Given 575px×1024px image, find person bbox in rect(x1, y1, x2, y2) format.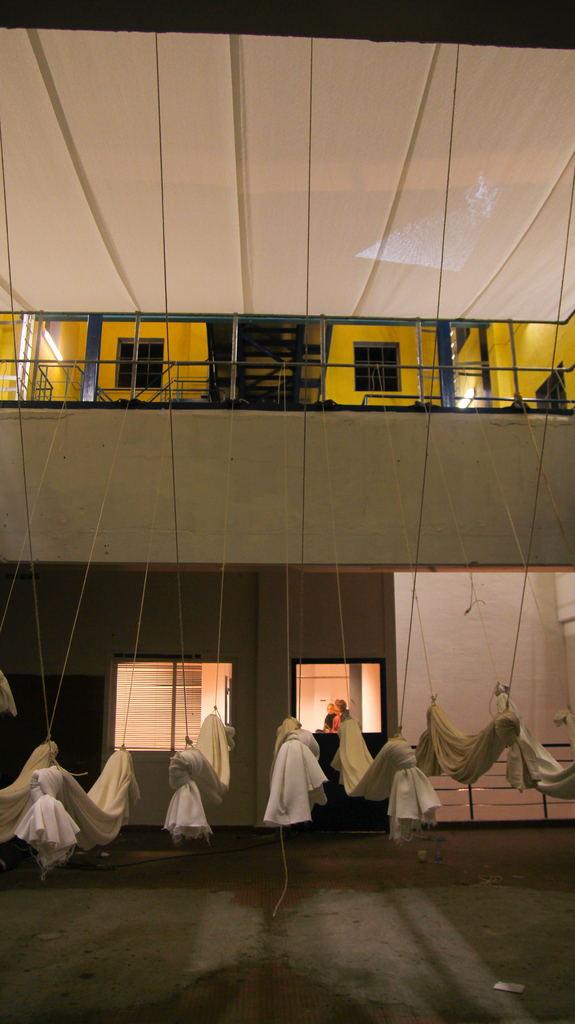
rect(318, 700, 334, 733).
